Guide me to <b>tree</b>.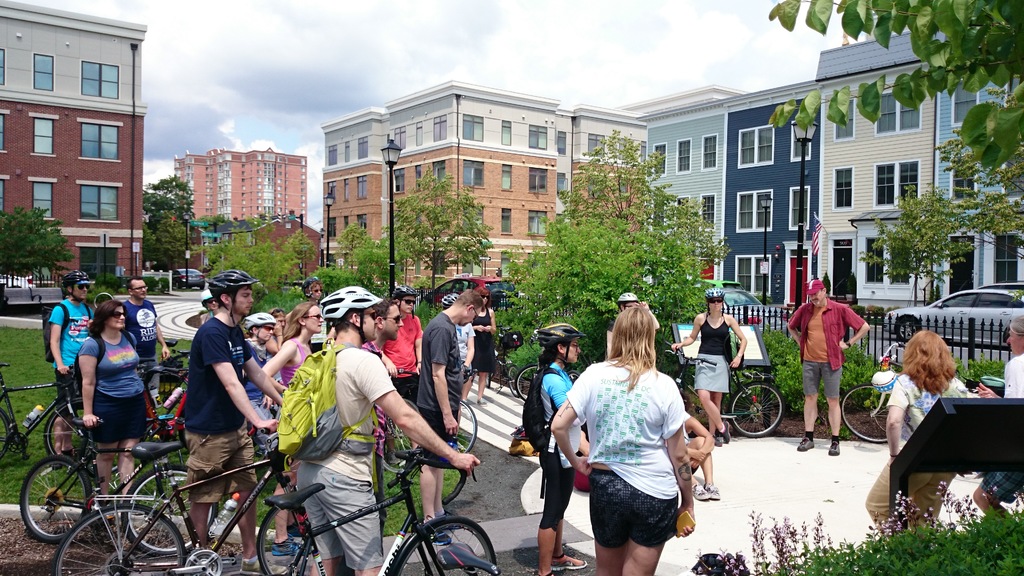
Guidance: [767,0,1023,177].
